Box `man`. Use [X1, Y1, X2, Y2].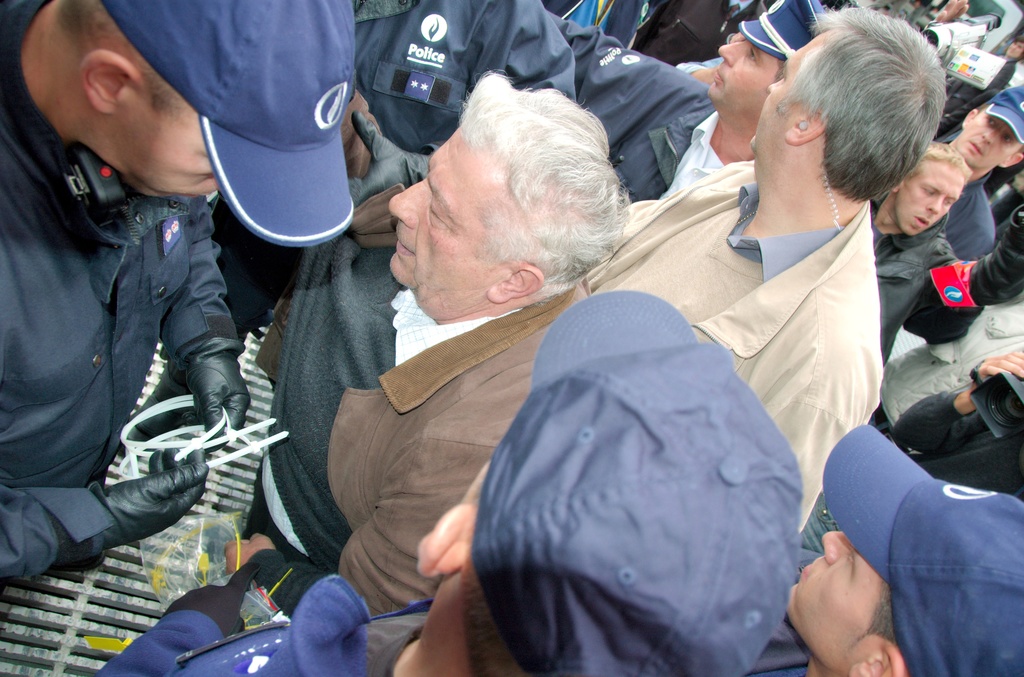
[872, 142, 1023, 362].
